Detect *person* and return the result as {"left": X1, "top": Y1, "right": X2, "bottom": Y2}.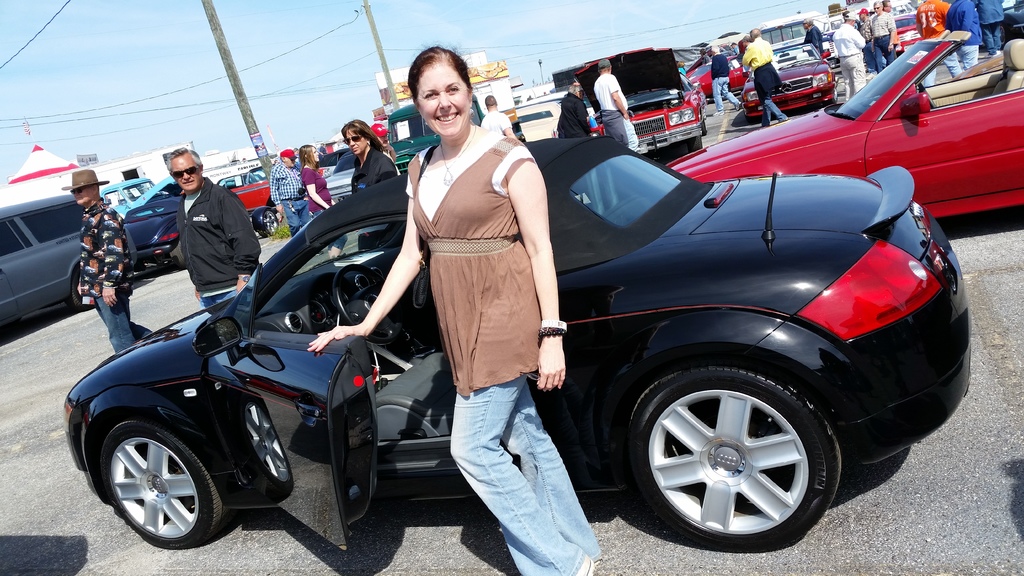
{"left": 860, "top": 7, "right": 875, "bottom": 75}.
